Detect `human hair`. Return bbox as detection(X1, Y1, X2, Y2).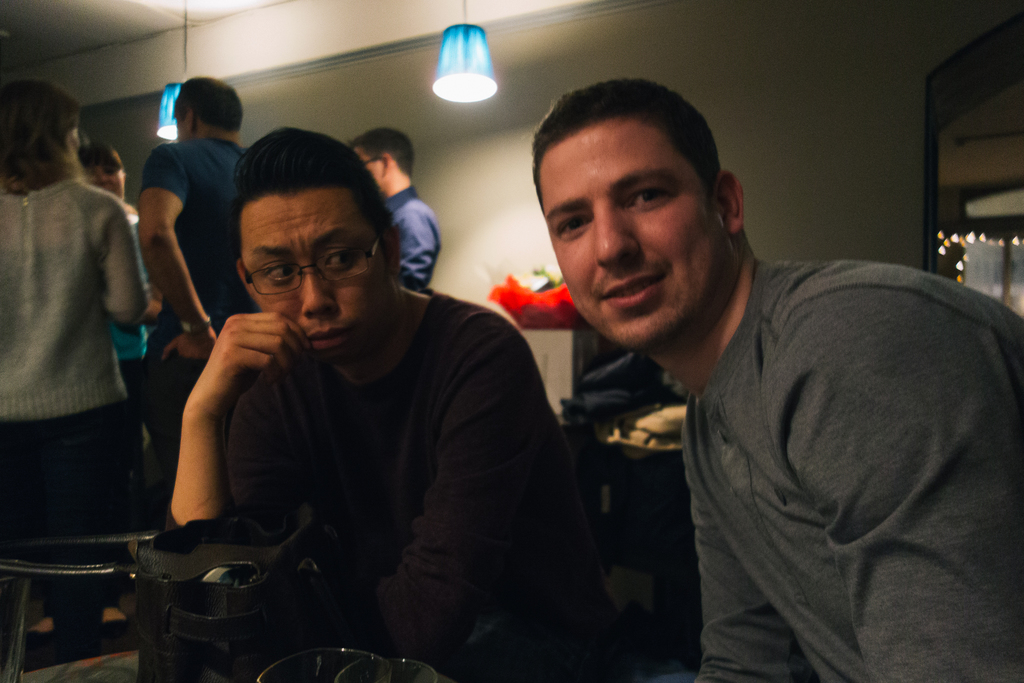
detection(237, 129, 391, 247).
